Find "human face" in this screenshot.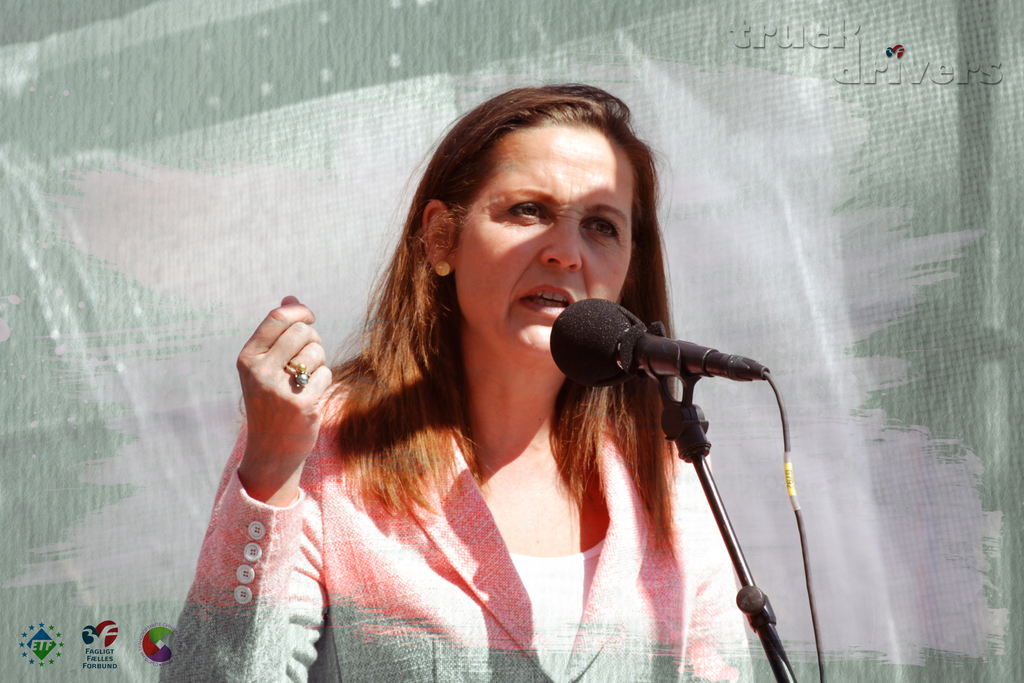
The bounding box for "human face" is box=[456, 119, 636, 355].
